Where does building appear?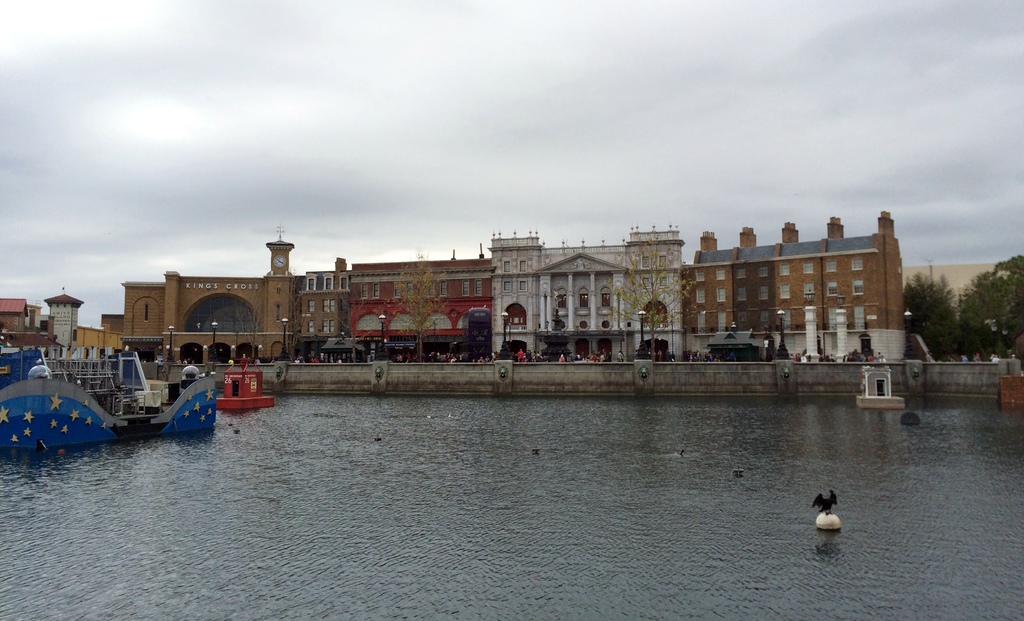
Appears at <bbox>0, 290, 131, 356</bbox>.
